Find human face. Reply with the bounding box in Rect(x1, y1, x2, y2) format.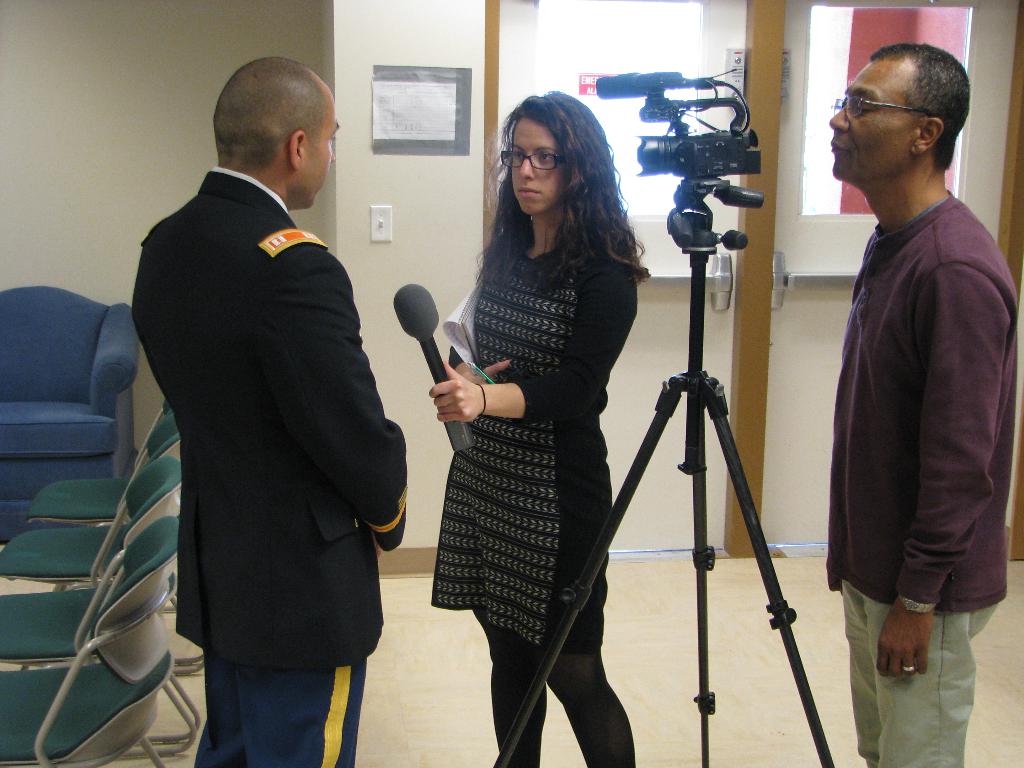
Rect(511, 120, 568, 218).
